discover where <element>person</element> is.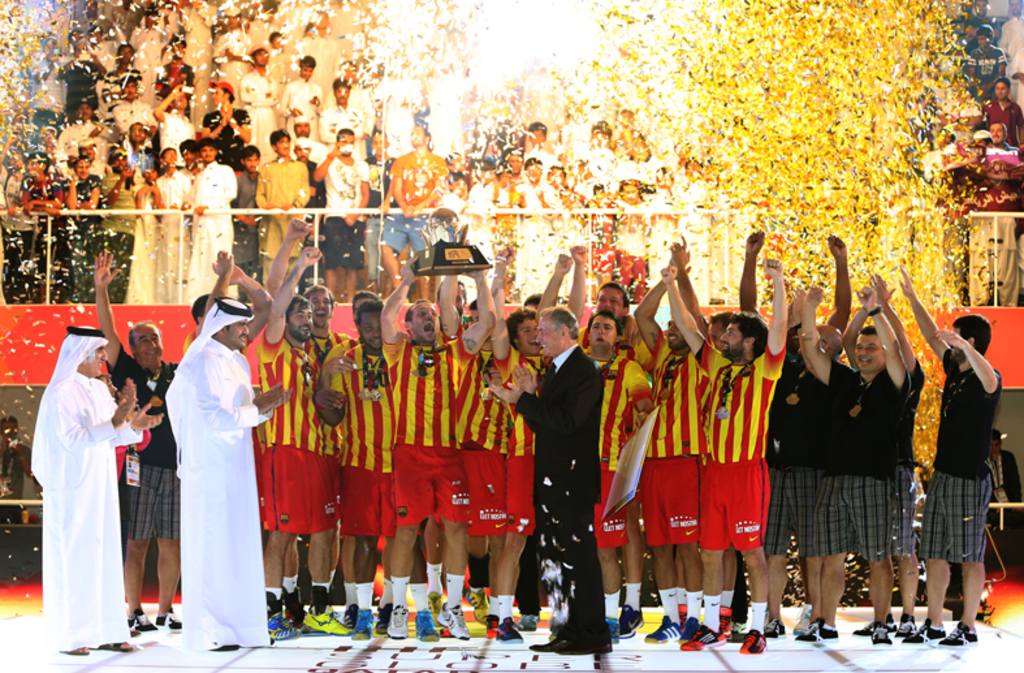
Discovered at BBox(172, 0, 212, 112).
